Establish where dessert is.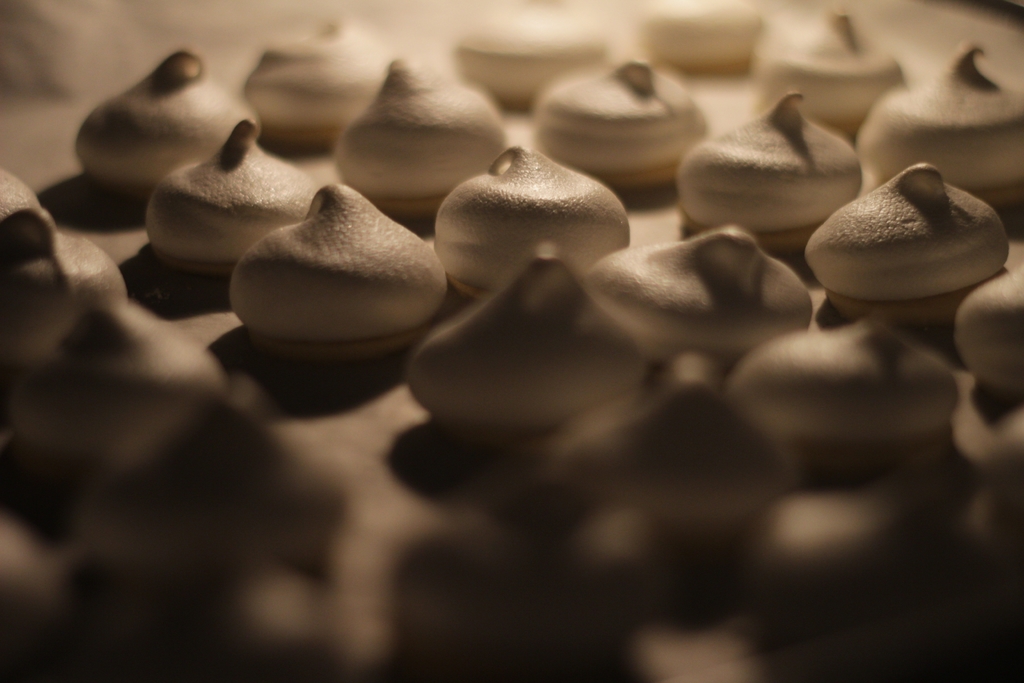
Established at 428:138:630:301.
